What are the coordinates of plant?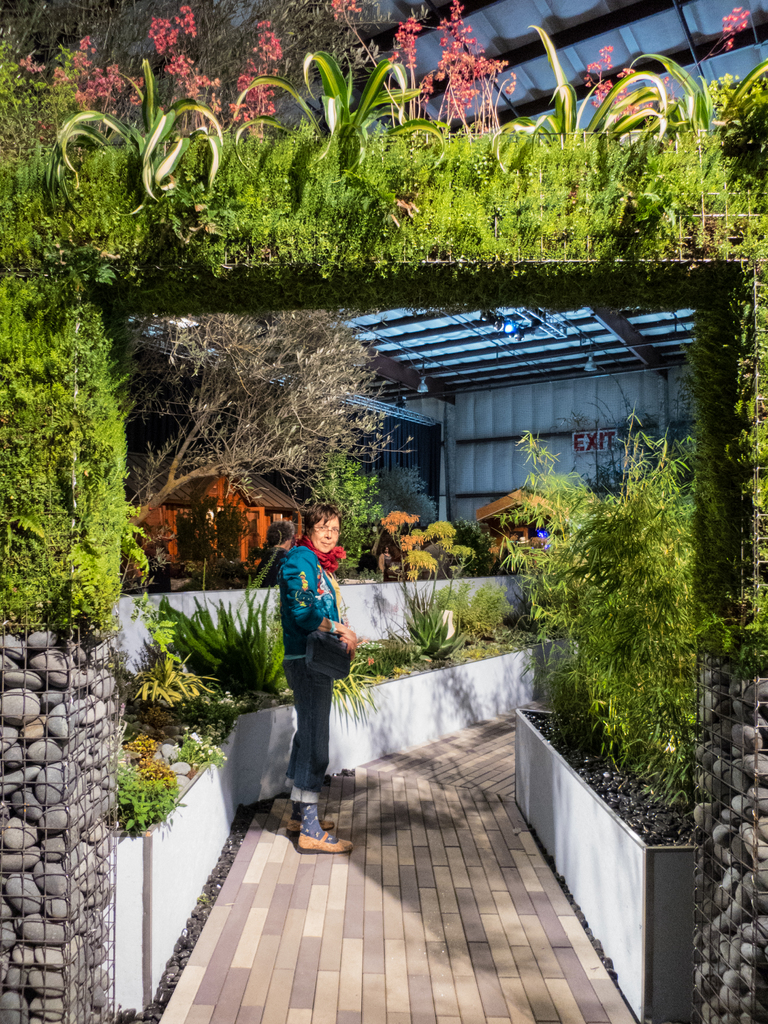
(x1=110, y1=300, x2=425, y2=509).
